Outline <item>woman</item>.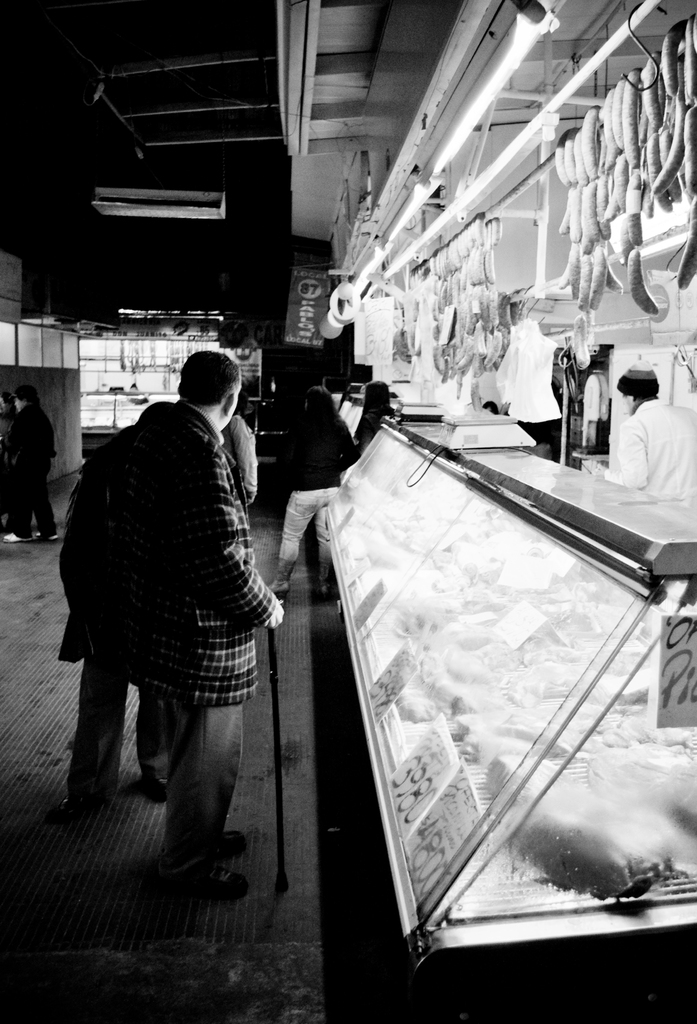
Outline: <bbox>259, 382, 372, 605</bbox>.
